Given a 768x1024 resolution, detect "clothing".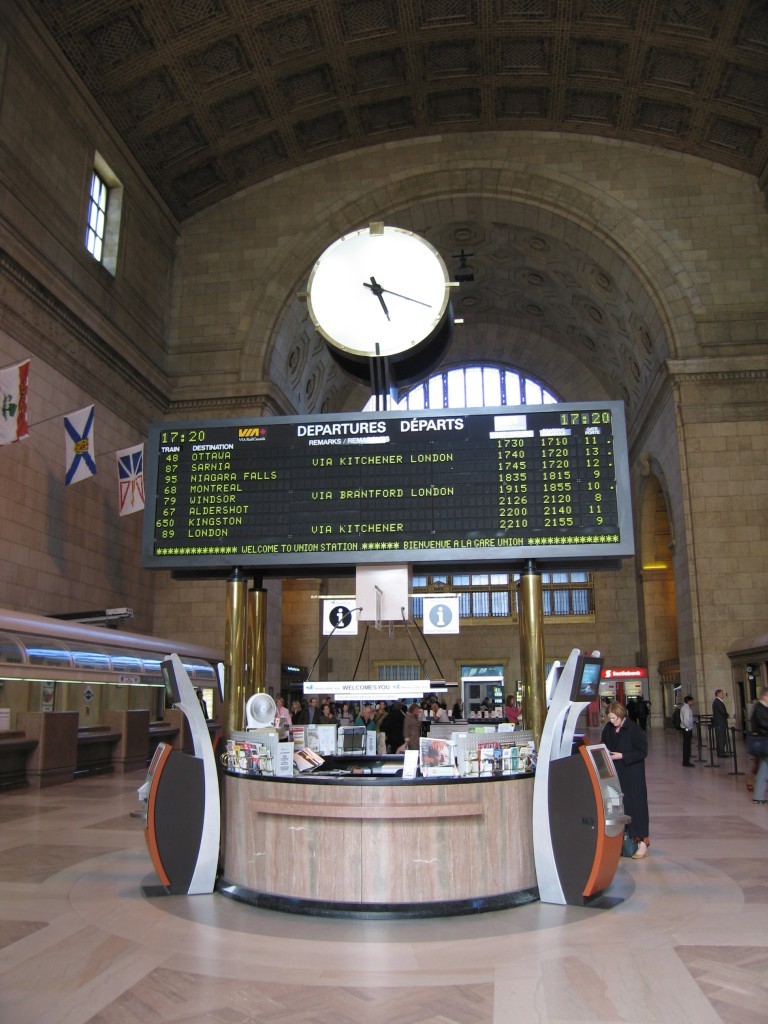
region(677, 709, 701, 767).
